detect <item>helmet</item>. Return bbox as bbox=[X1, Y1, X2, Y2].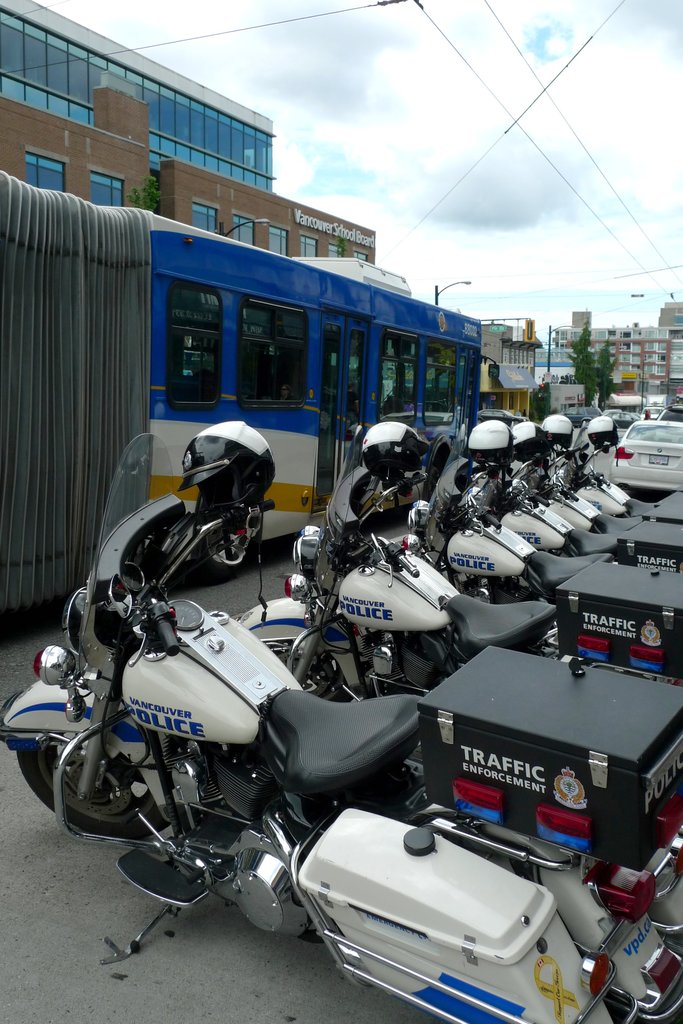
bbox=[543, 409, 572, 454].
